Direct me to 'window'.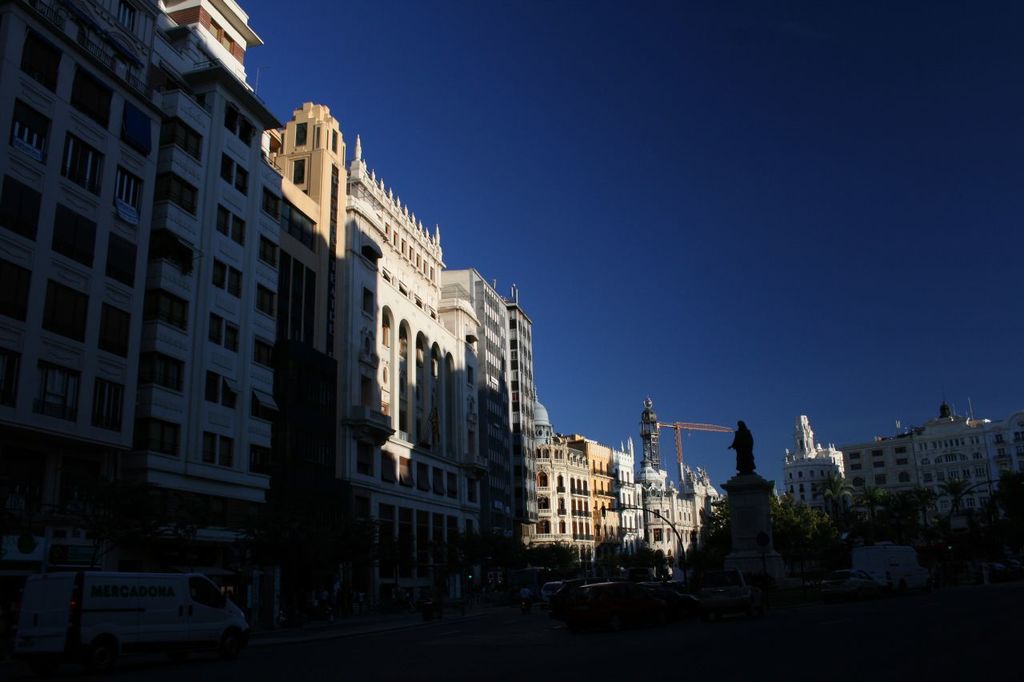
Direction: 378/222/390/238.
